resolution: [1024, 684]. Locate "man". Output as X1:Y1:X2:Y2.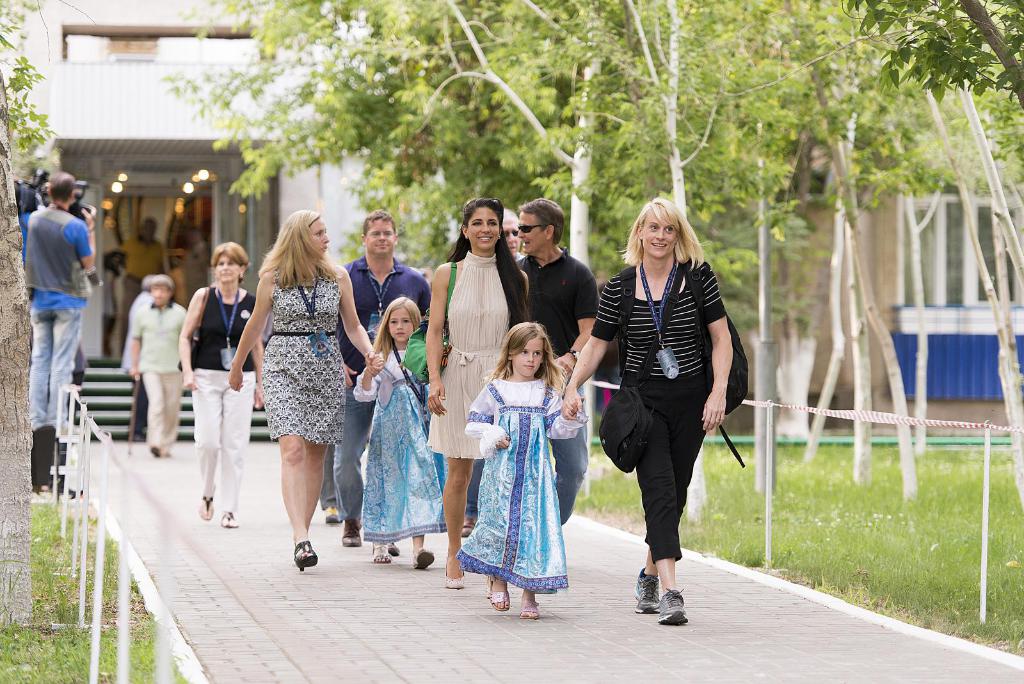
508:194:604:530.
